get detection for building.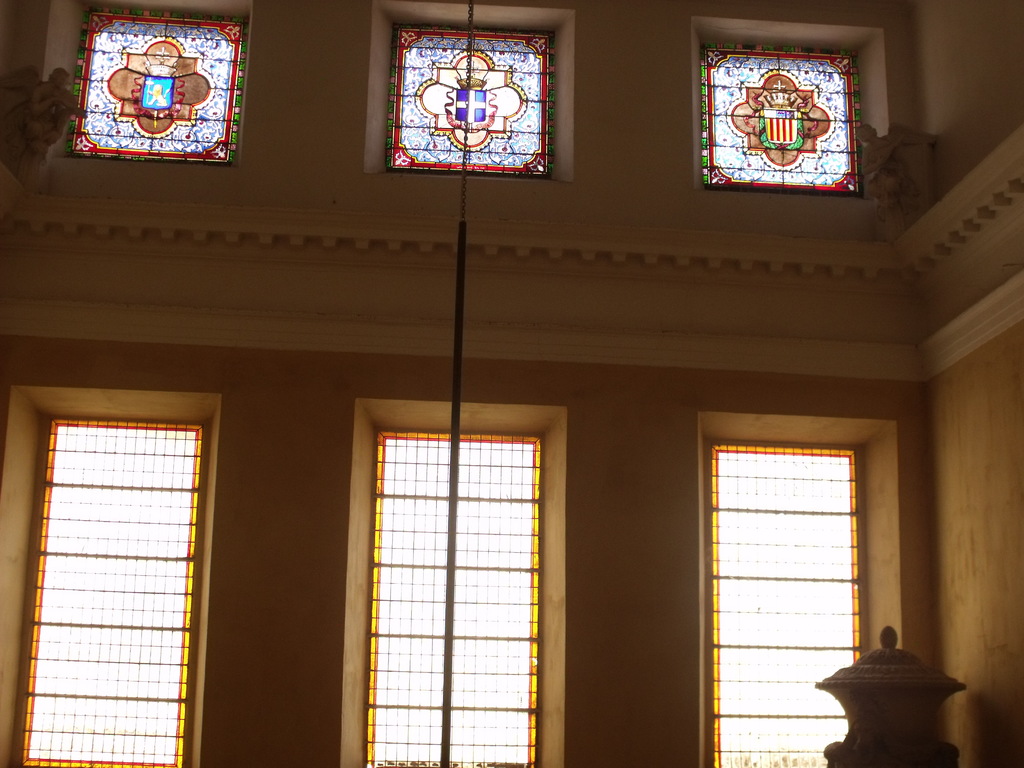
Detection: bbox=[0, 0, 1023, 767].
